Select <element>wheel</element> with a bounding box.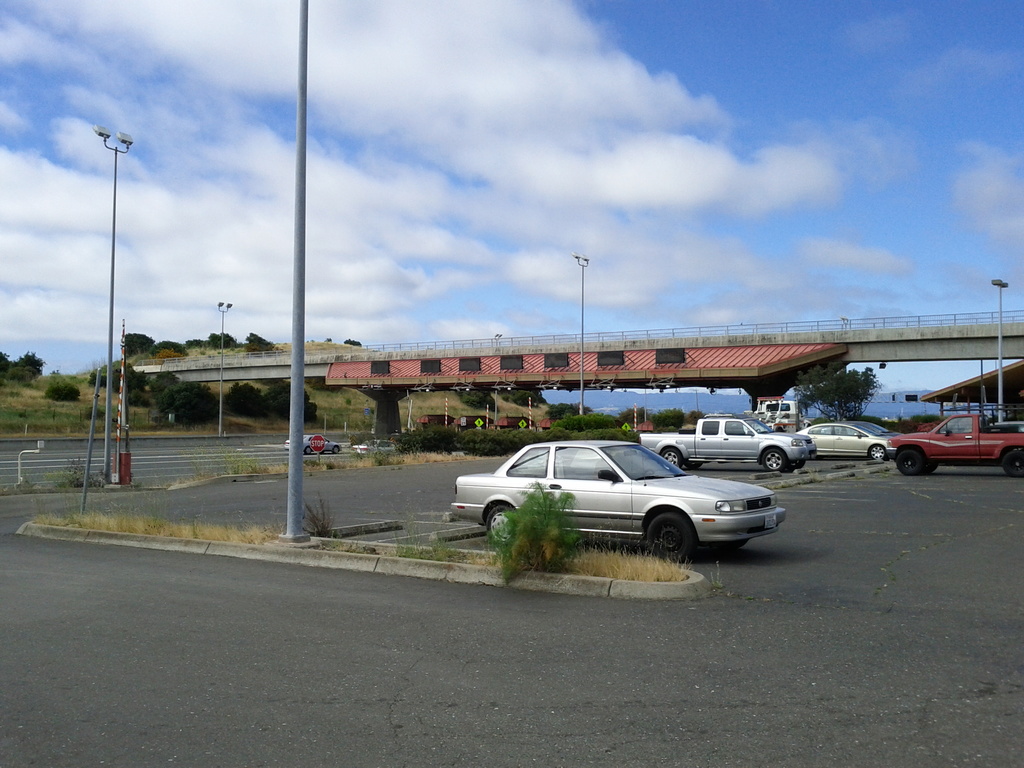
[661,447,678,474].
